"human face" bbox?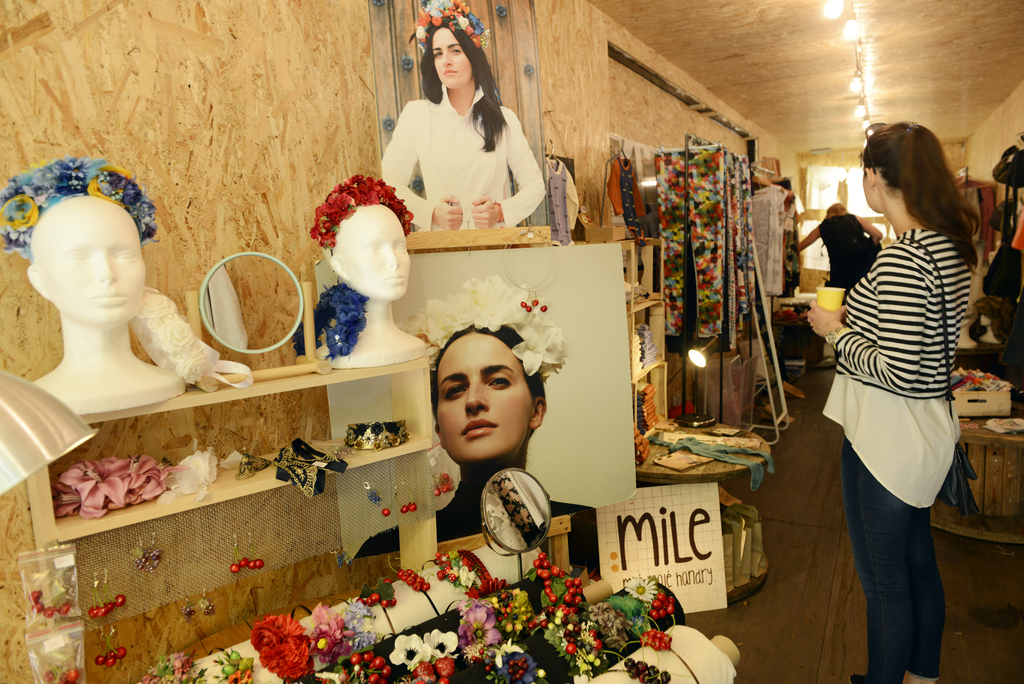
344,207,410,297
